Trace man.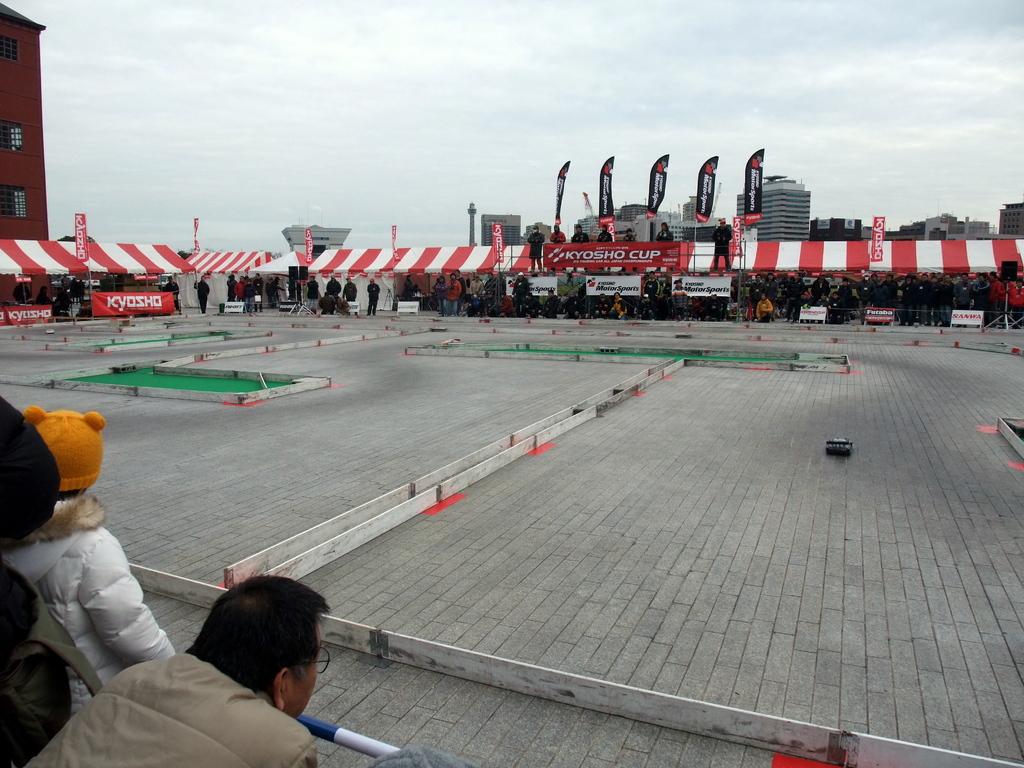
Traced to bbox=[547, 224, 566, 243].
